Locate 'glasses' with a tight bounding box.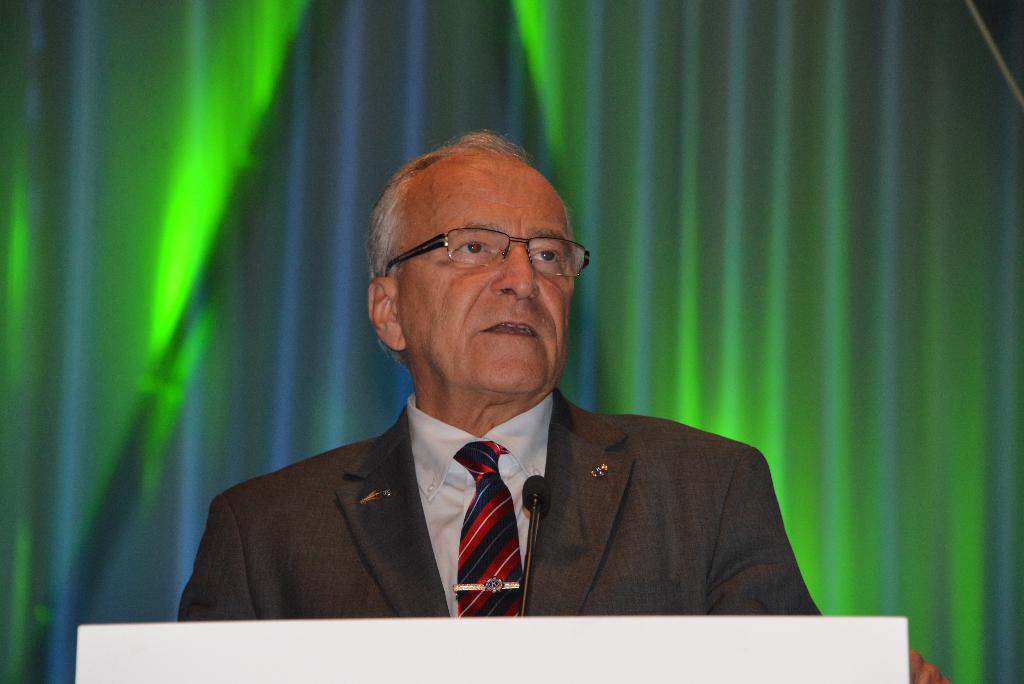
bbox=[376, 219, 589, 284].
